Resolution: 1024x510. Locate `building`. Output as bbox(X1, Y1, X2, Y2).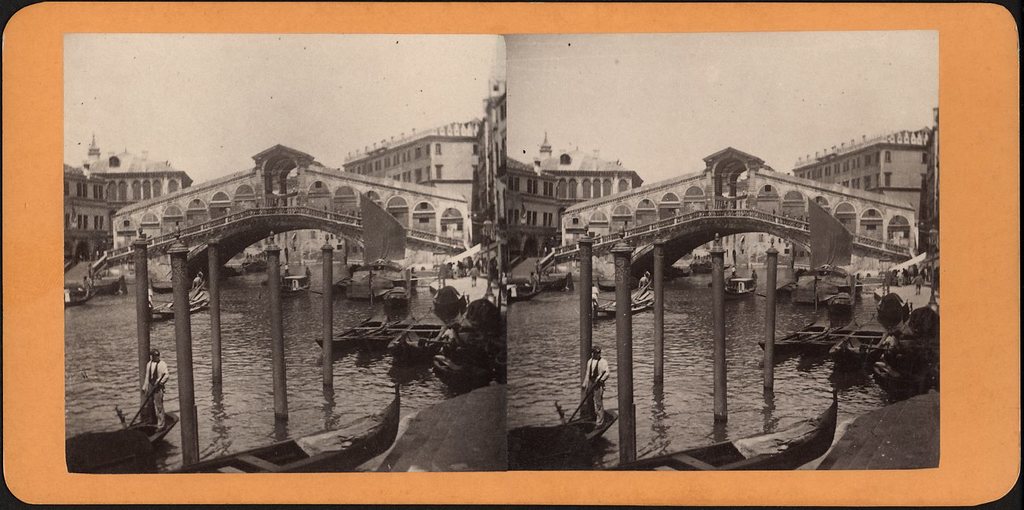
bbox(507, 136, 639, 268).
